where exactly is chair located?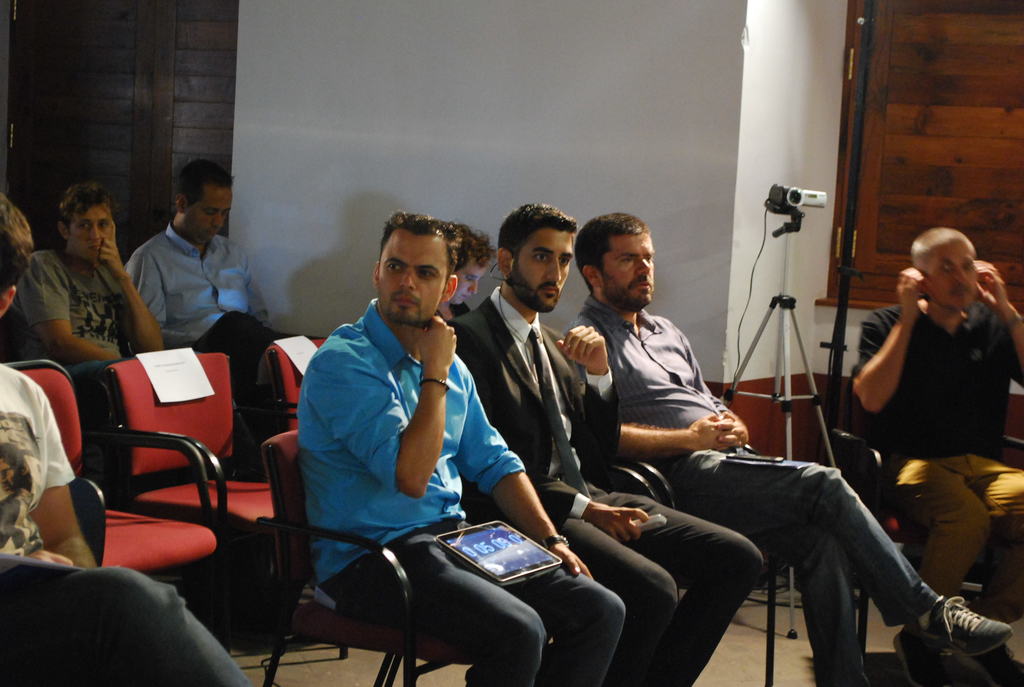
Its bounding box is 639:443:869:684.
